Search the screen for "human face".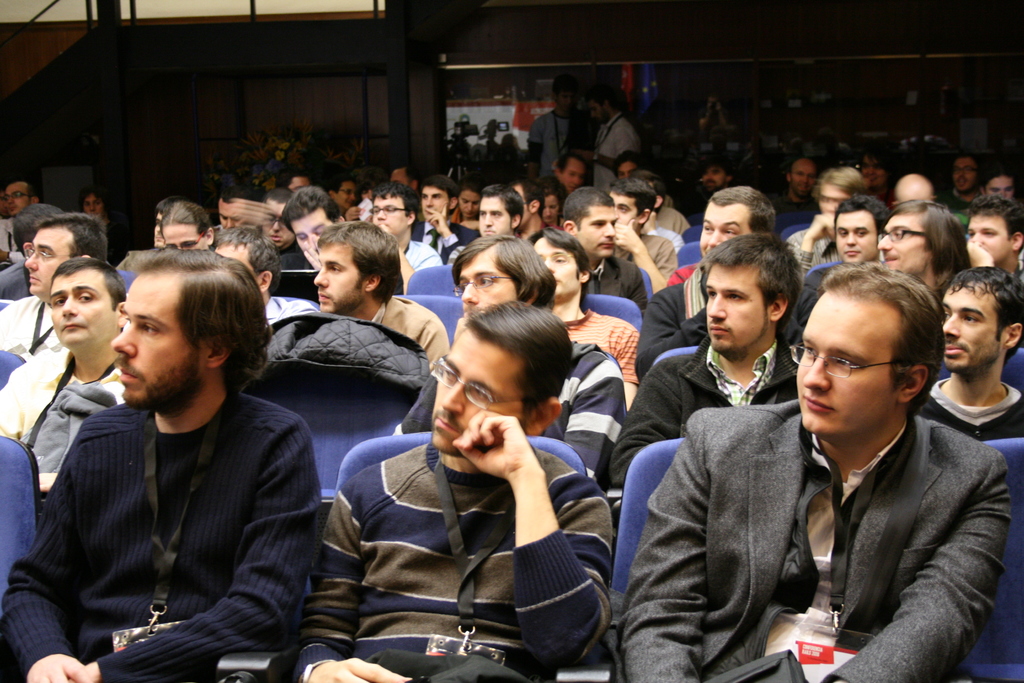
Found at <region>284, 176, 314, 192</region>.
